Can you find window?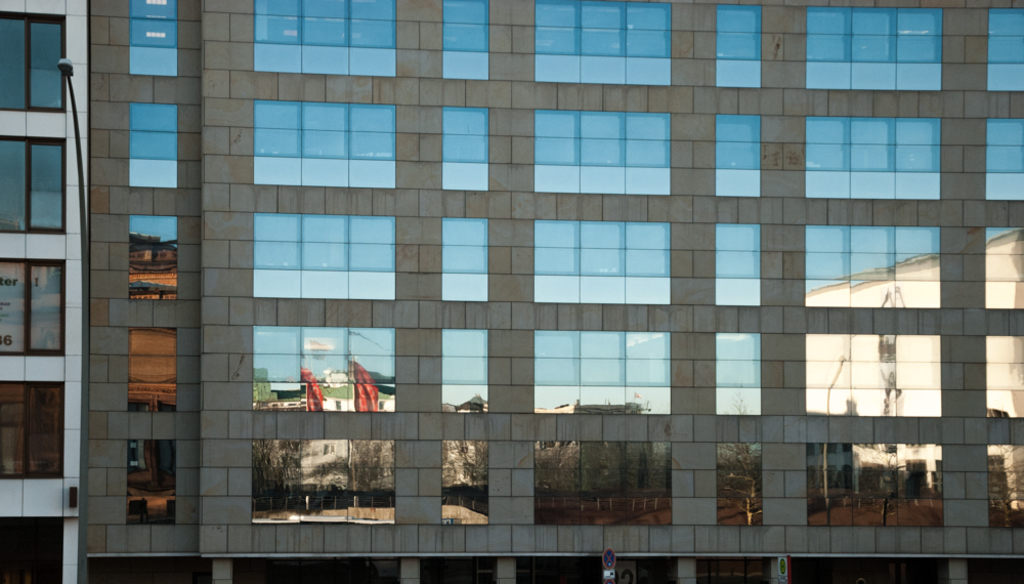
Yes, bounding box: <region>0, 133, 70, 234</region>.
